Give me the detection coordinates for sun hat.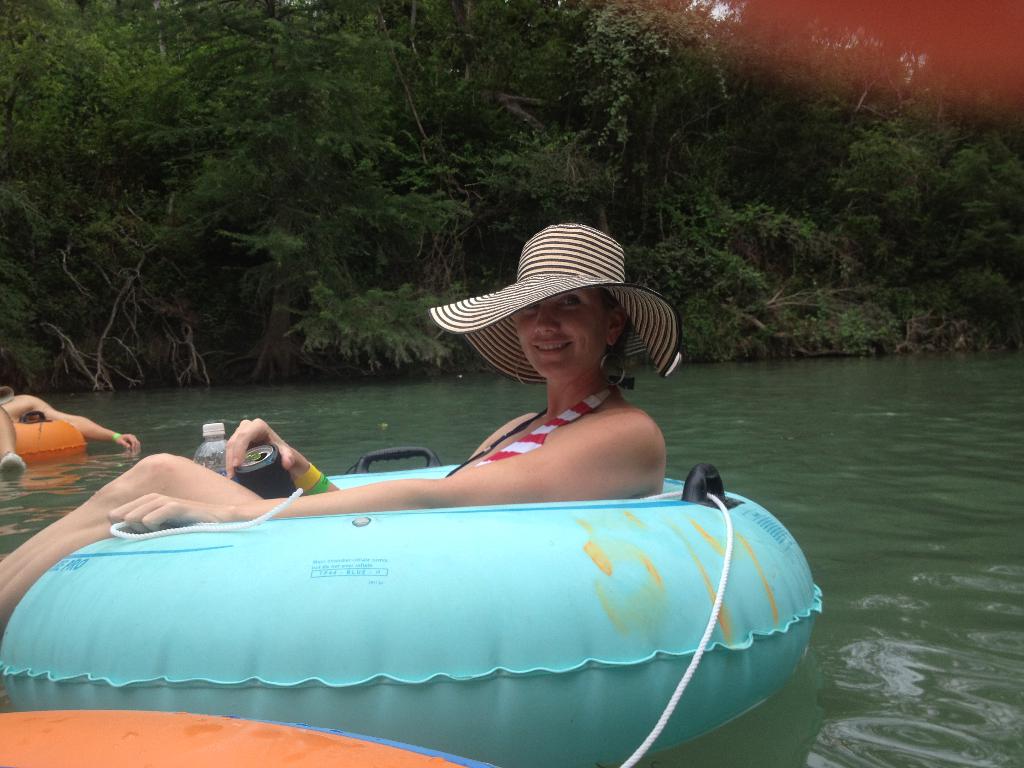
<bbox>429, 227, 703, 399</bbox>.
